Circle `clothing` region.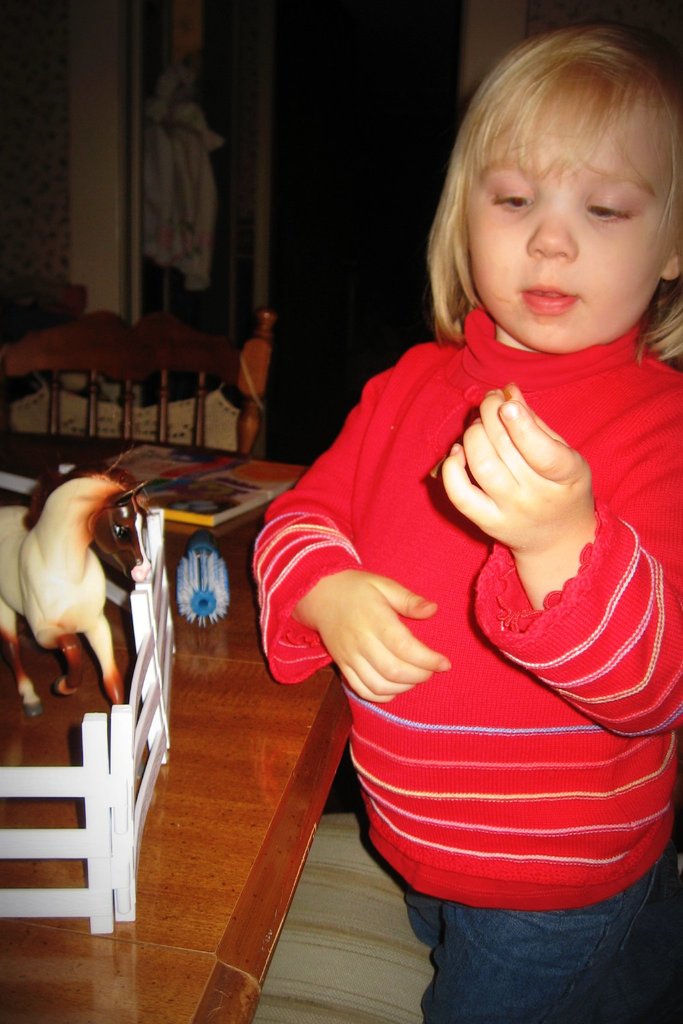
Region: 253/303/682/909.
